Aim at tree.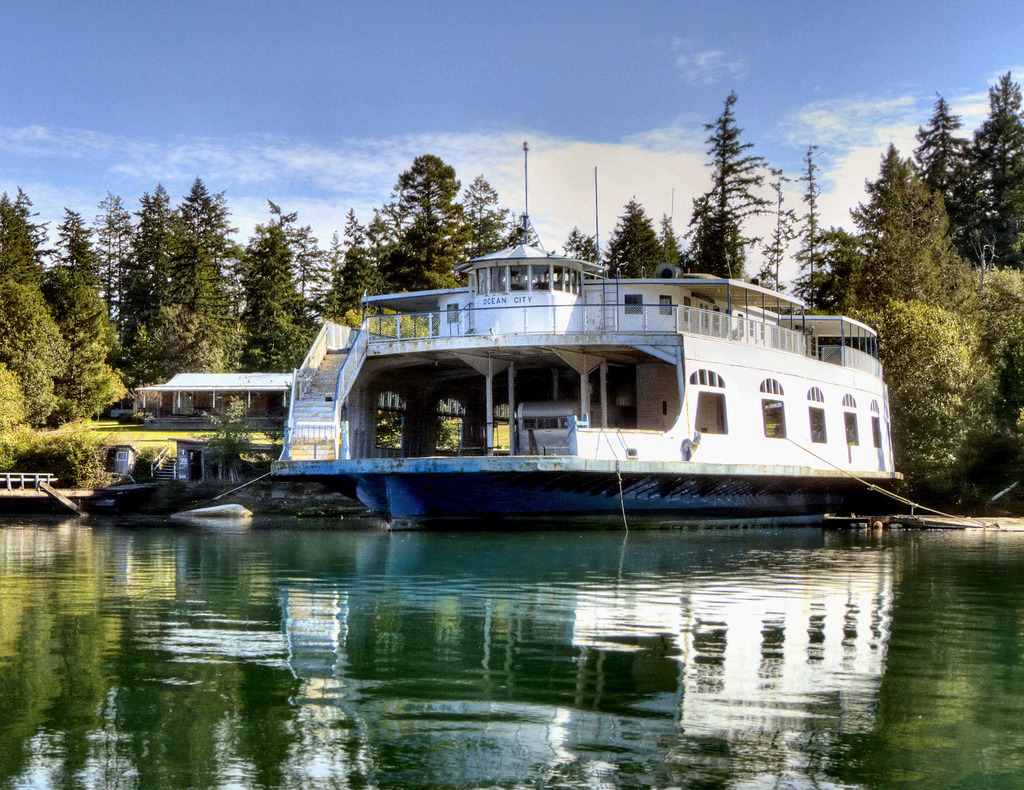
Aimed at (left=90, top=188, right=134, bottom=329).
